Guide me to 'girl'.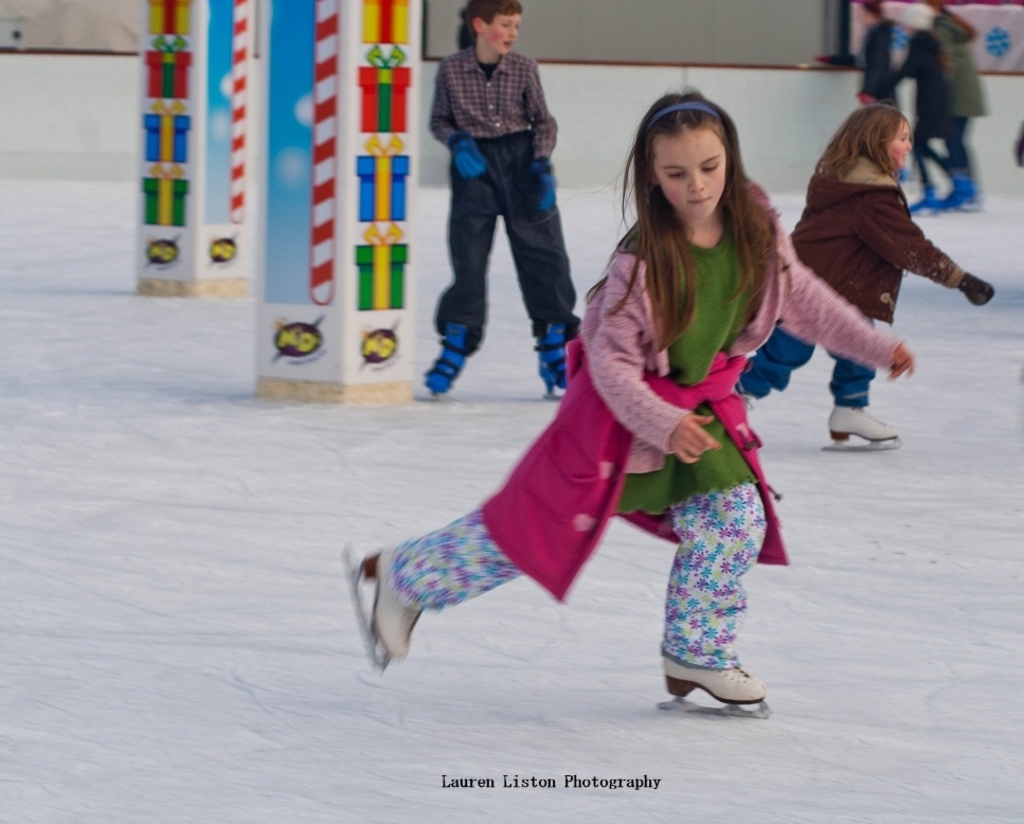
Guidance: {"x1": 738, "y1": 107, "x2": 992, "y2": 443}.
